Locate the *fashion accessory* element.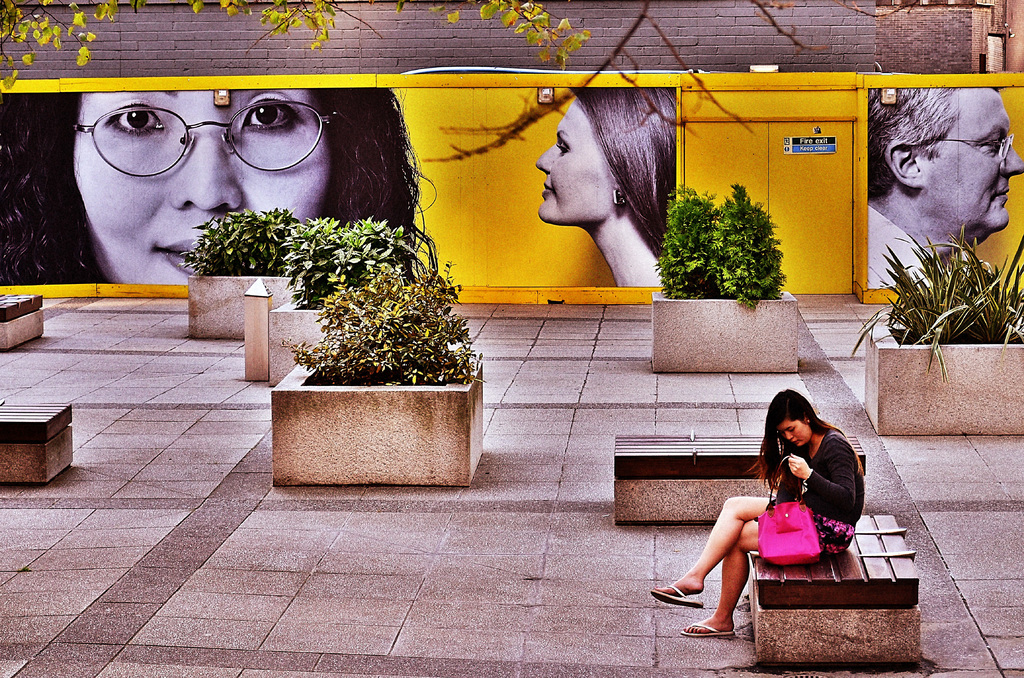
Element bbox: 758 453 821 567.
